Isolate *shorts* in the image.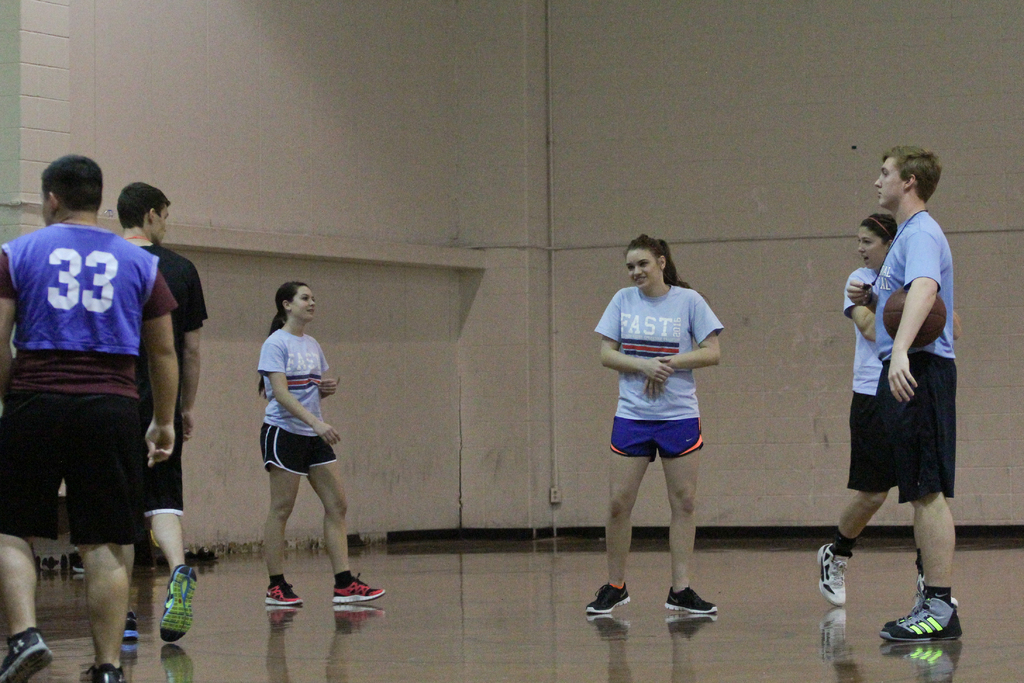
Isolated region: locate(841, 392, 880, 488).
